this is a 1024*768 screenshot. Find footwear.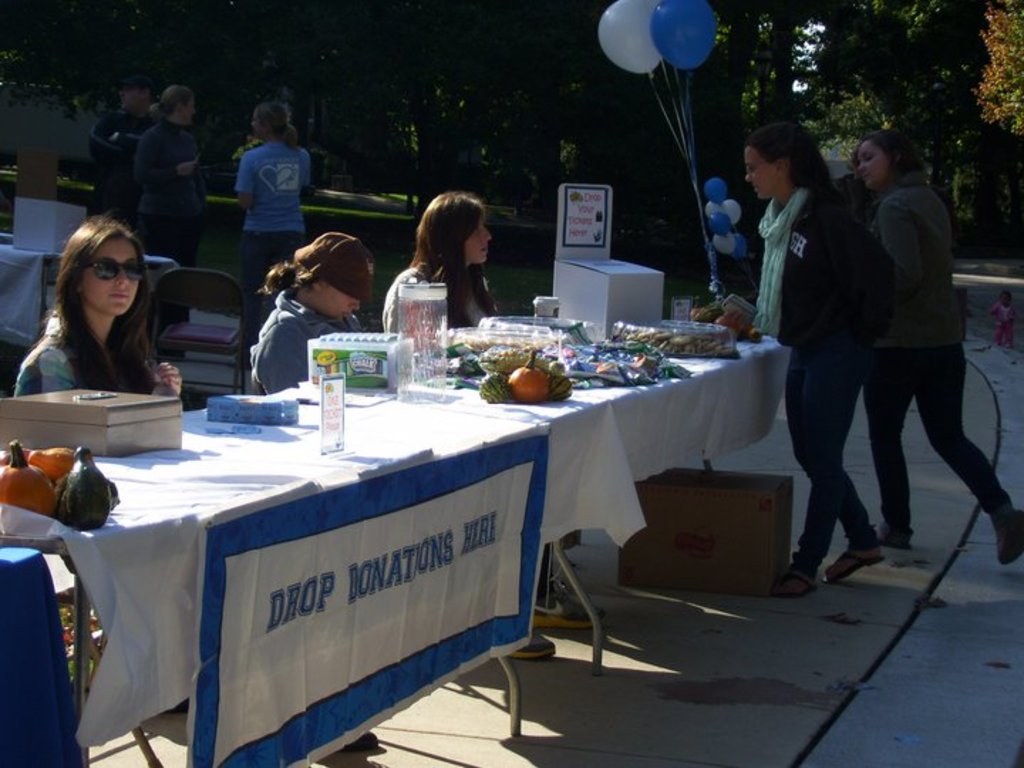
Bounding box: 539,576,603,630.
